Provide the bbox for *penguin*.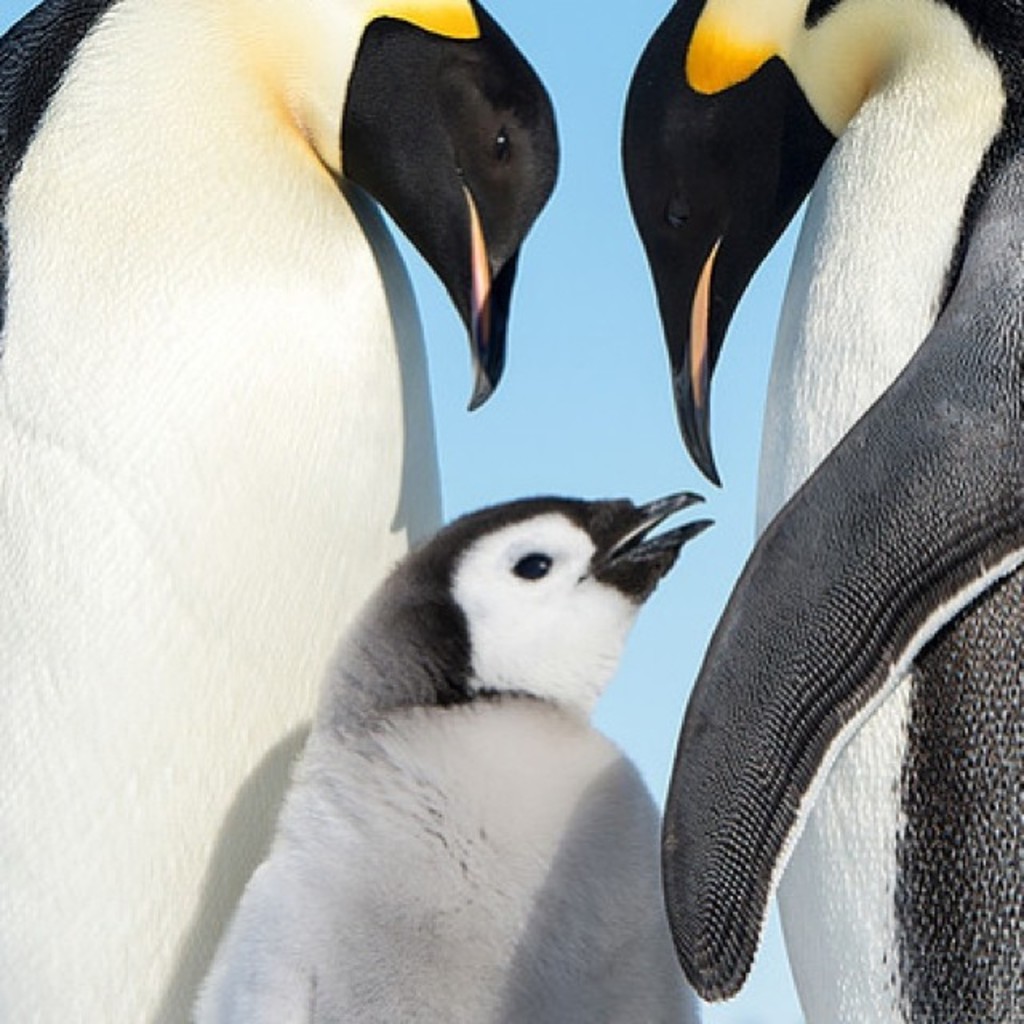
pyautogui.locateOnScreen(0, 0, 557, 1022).
